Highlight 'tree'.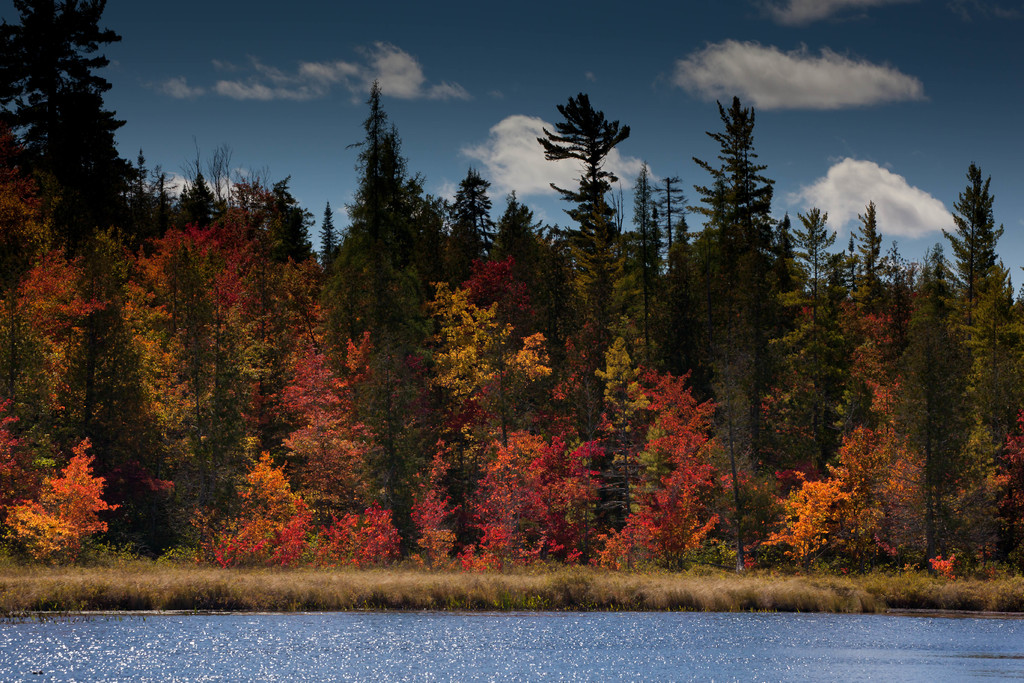
Highlighted region: (x1=918, y1=156, x2=1018, y2=571).
